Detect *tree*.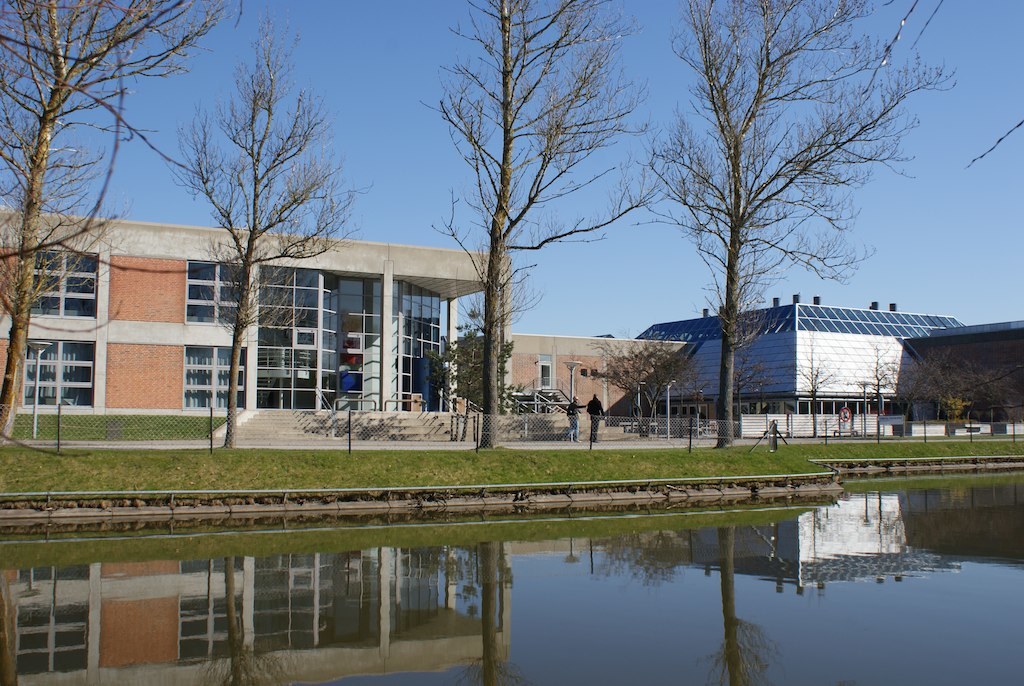
Detected at <box>0,0,232,452</box>.
